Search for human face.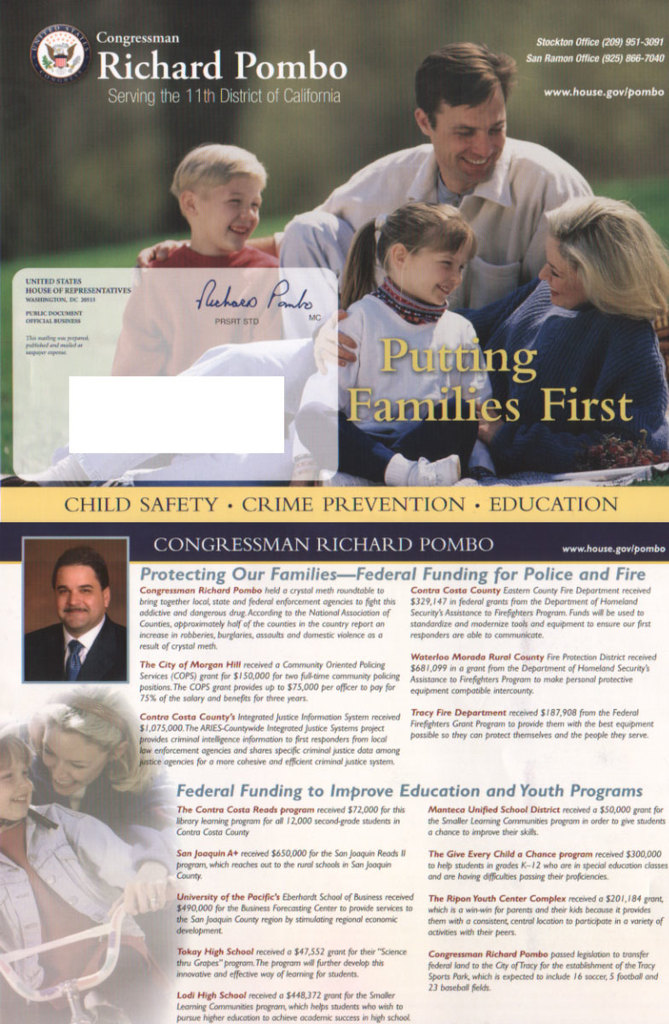
Found at x1=52 y1=560 x2=105 y2=630.
